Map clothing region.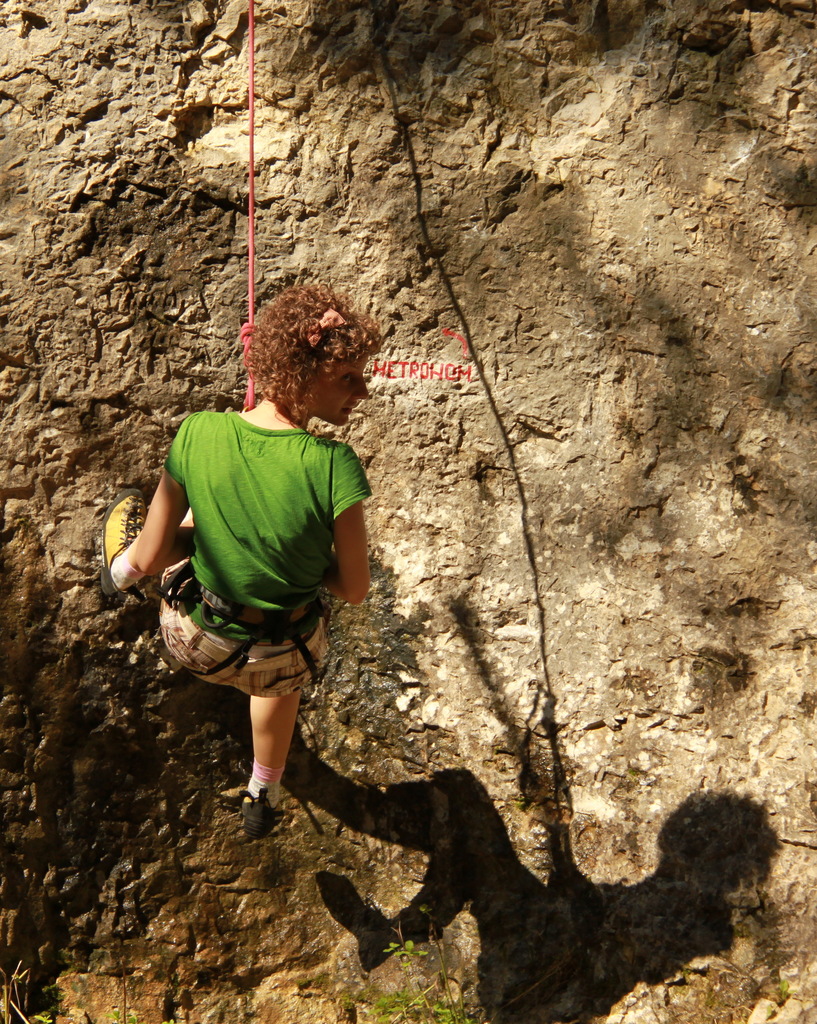
Mapped to BBox(134, 391, 412, 705).
